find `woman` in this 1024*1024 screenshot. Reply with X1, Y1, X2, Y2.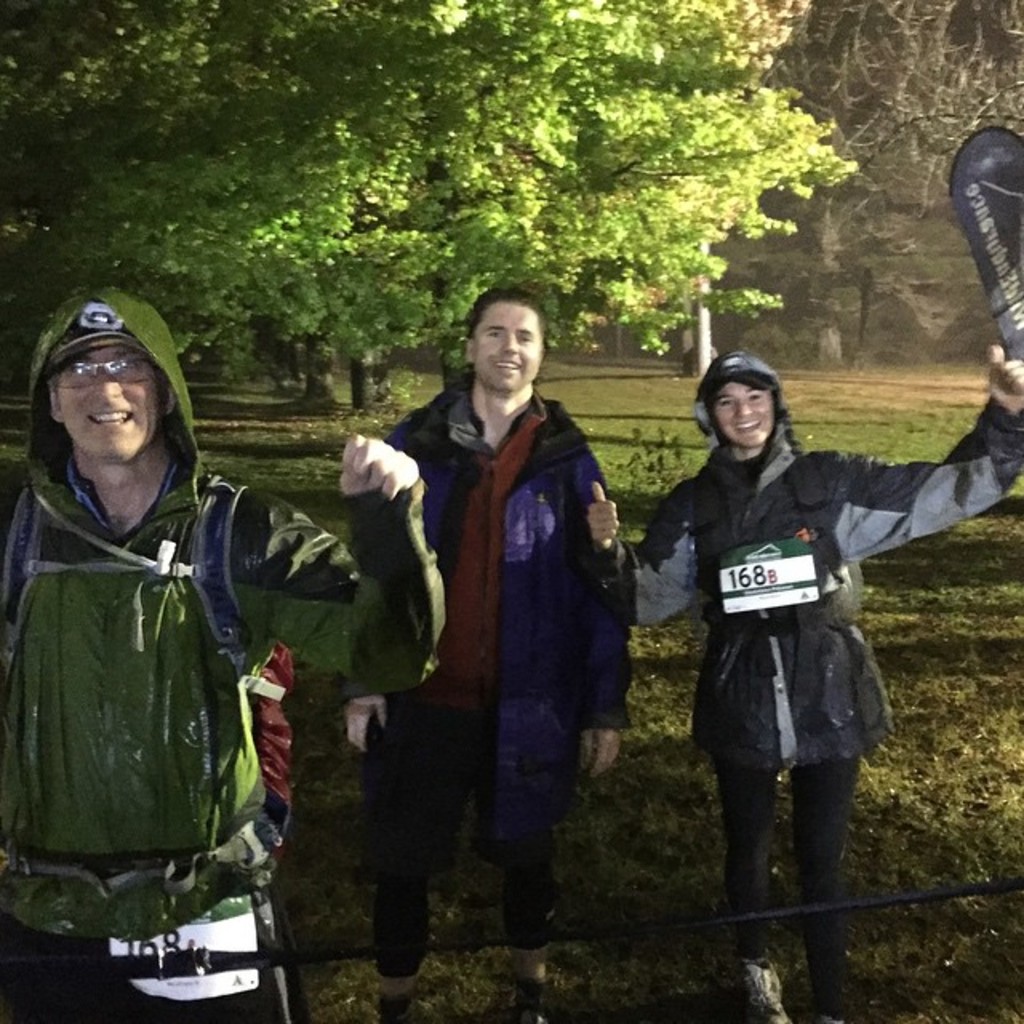
584, 341, 1022, 1022.
